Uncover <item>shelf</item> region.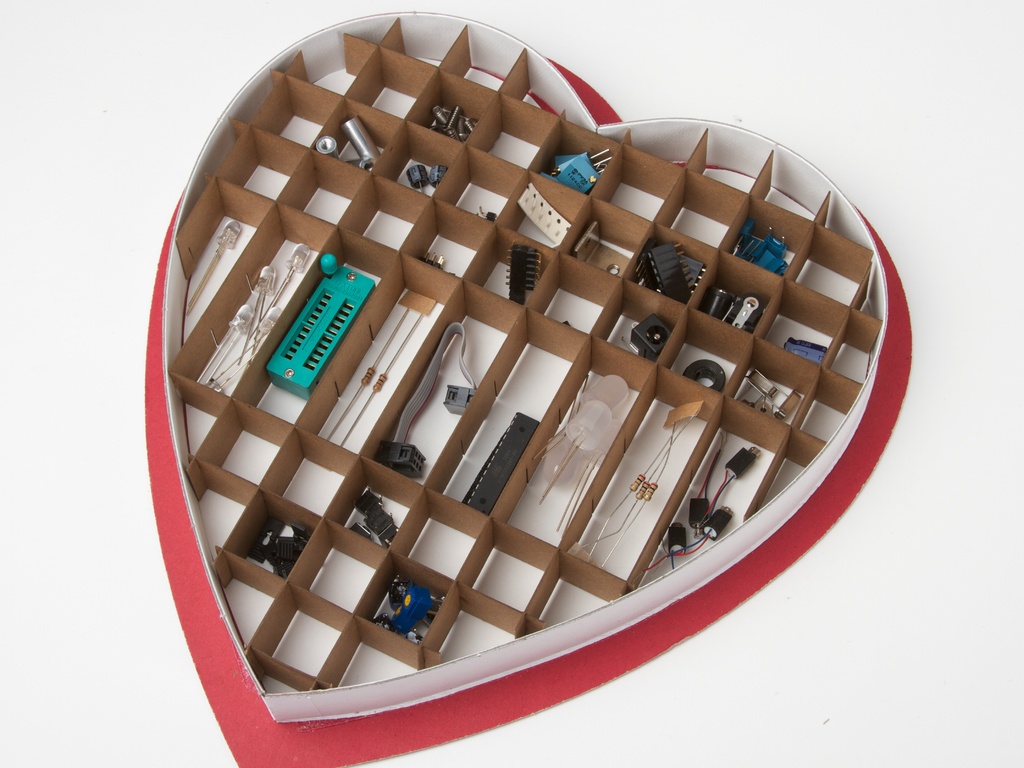
Uncovered: <region>790, 377, 863, 442</region>.
